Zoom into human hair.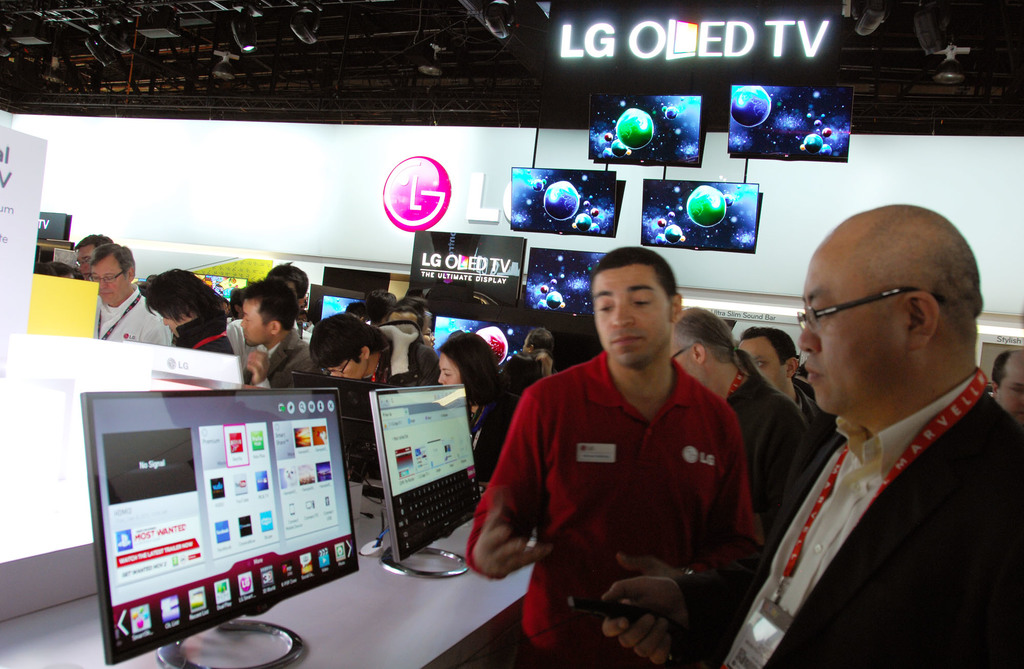
Zoom target: [268, 258, 308, 302].
